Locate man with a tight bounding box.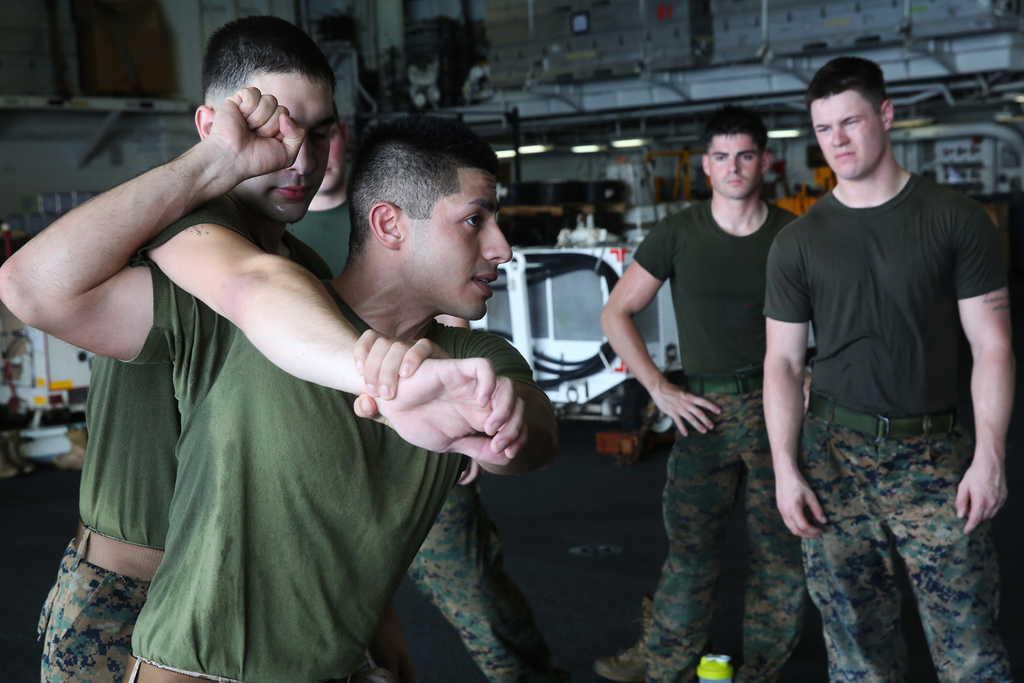
<bbox>752, 43, 1004, 647</bbox>.
